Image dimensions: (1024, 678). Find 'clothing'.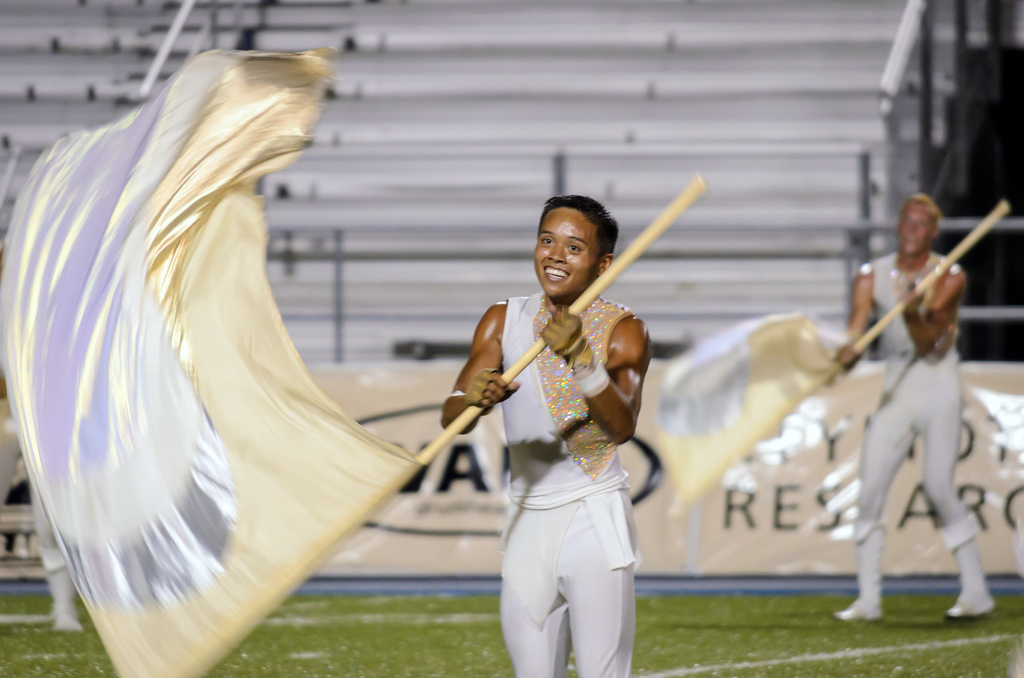
bbox=(451, 222, 652, 675).
